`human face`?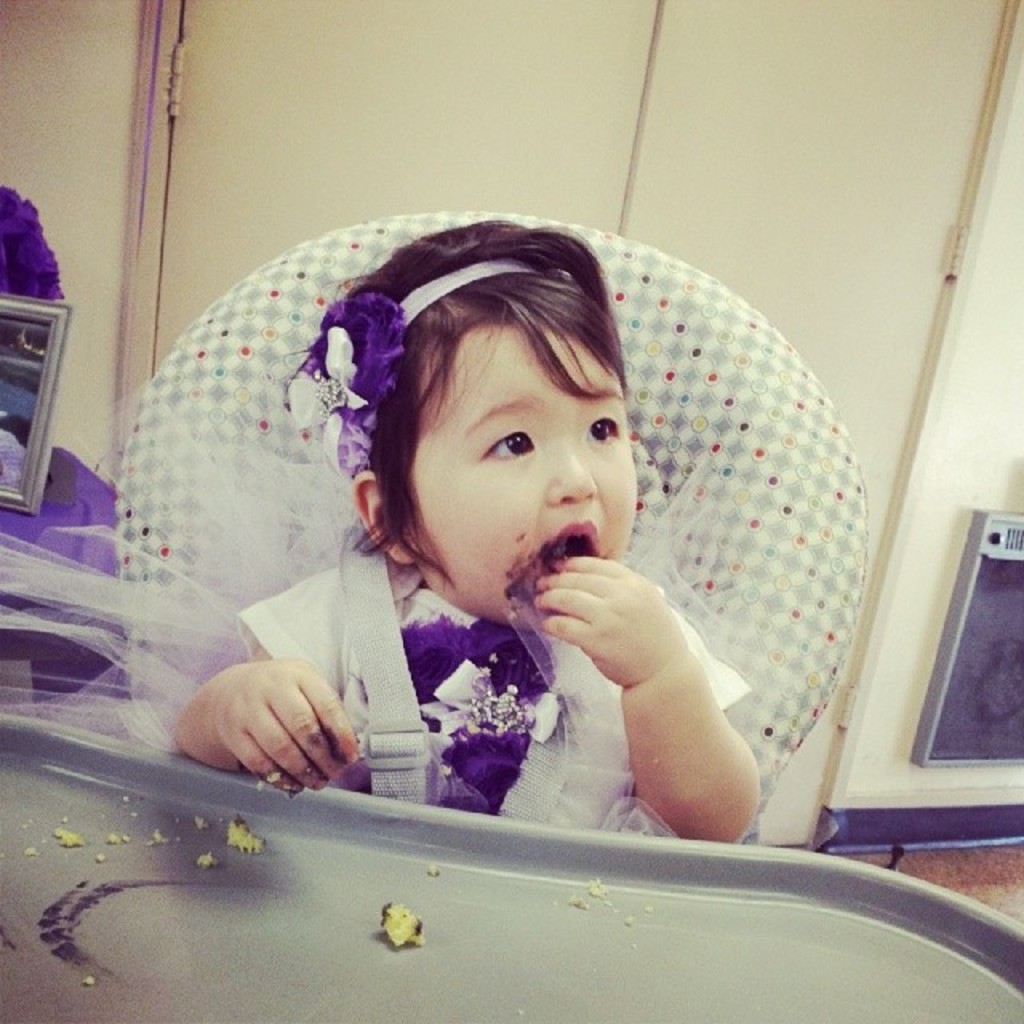
[left=405, top=325, right=634, bottom=632]
